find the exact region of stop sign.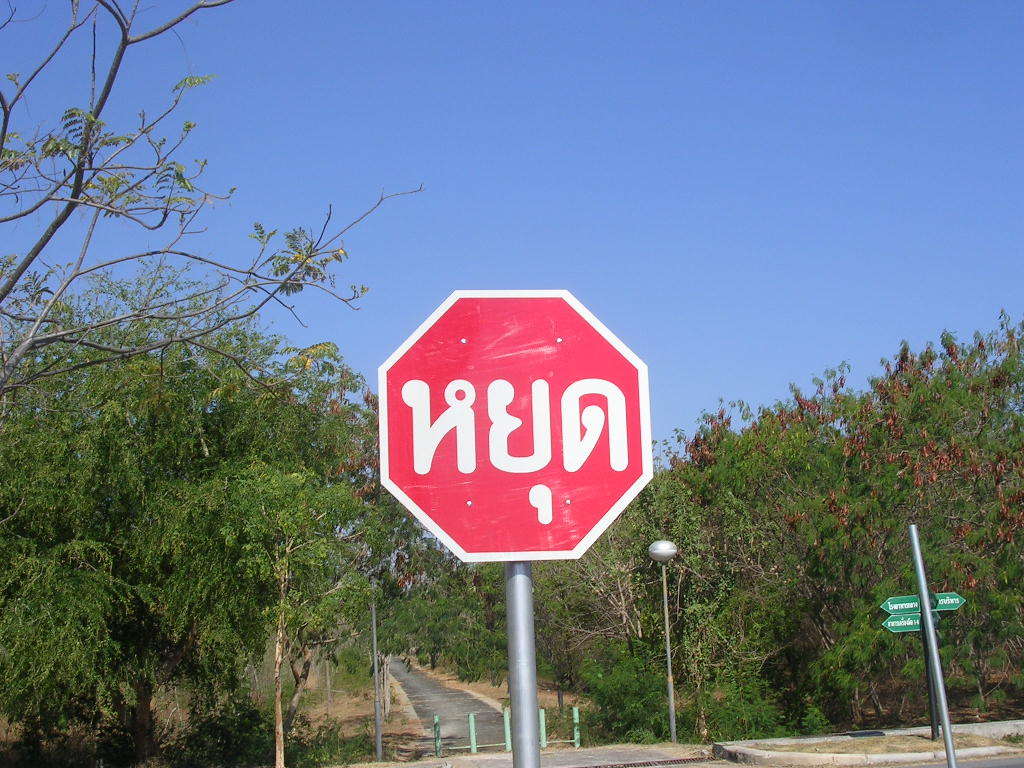
Exact region: locate(377, 287, 652, 563).
